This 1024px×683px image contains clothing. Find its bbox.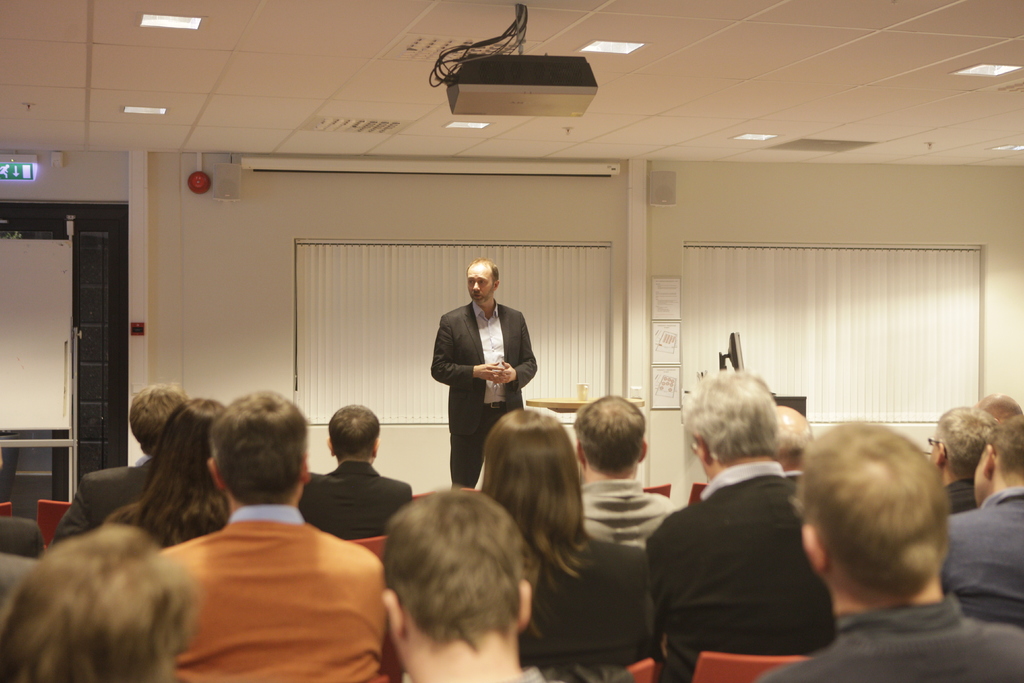
[295,459,412,541].
